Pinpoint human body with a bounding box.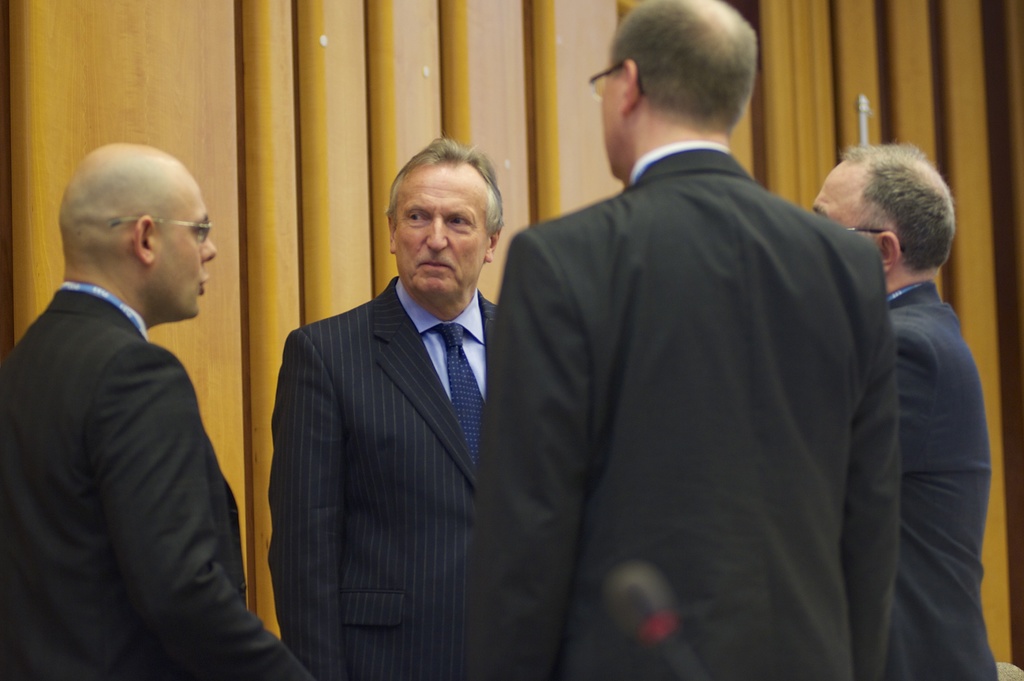
l=269, t=279, r=502, b=680.
